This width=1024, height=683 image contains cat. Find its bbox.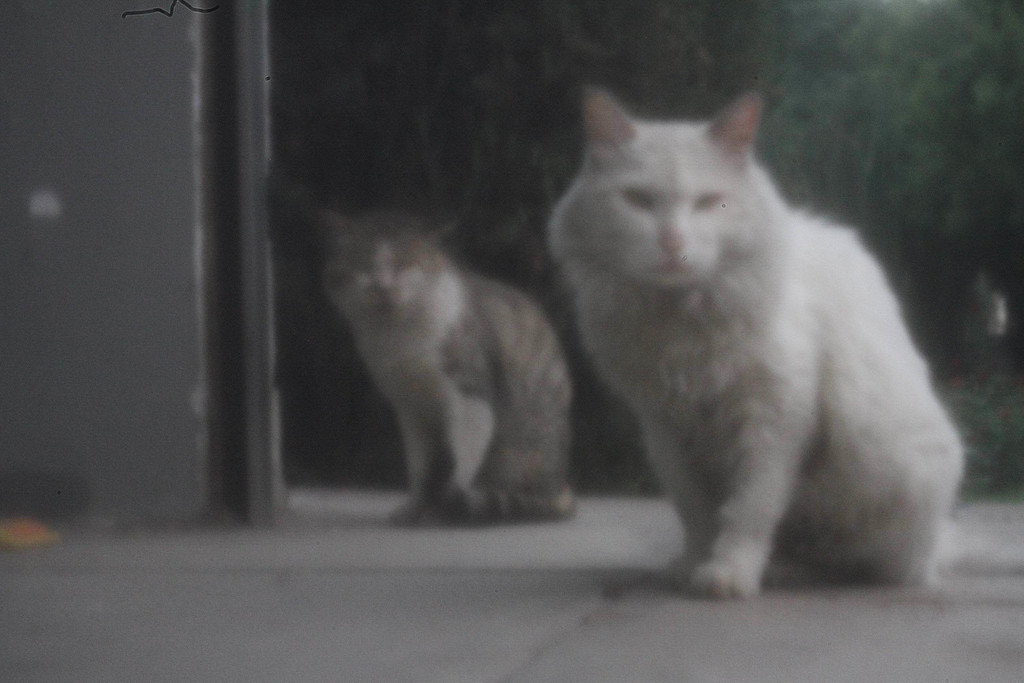
(547, 89, 965, 595).
